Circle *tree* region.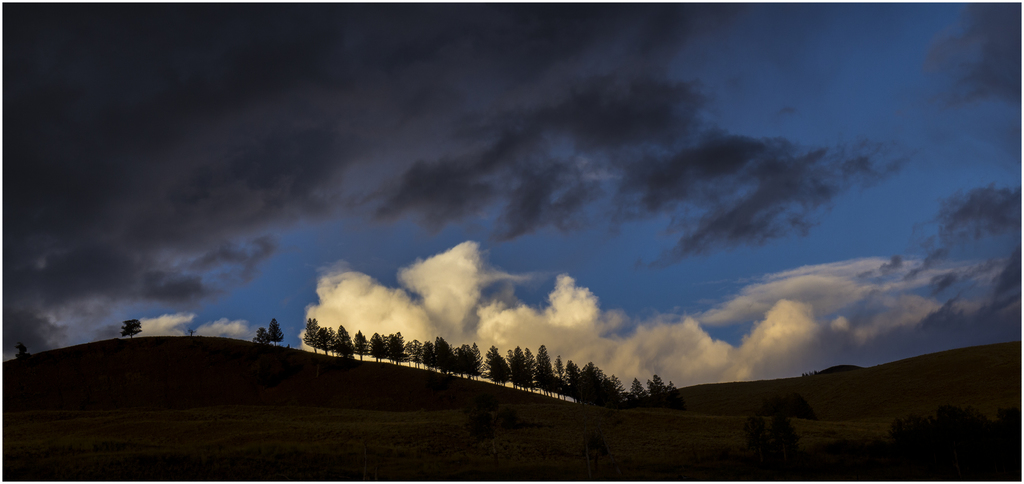
Region: bbox=[252, 326, 275, 347].
